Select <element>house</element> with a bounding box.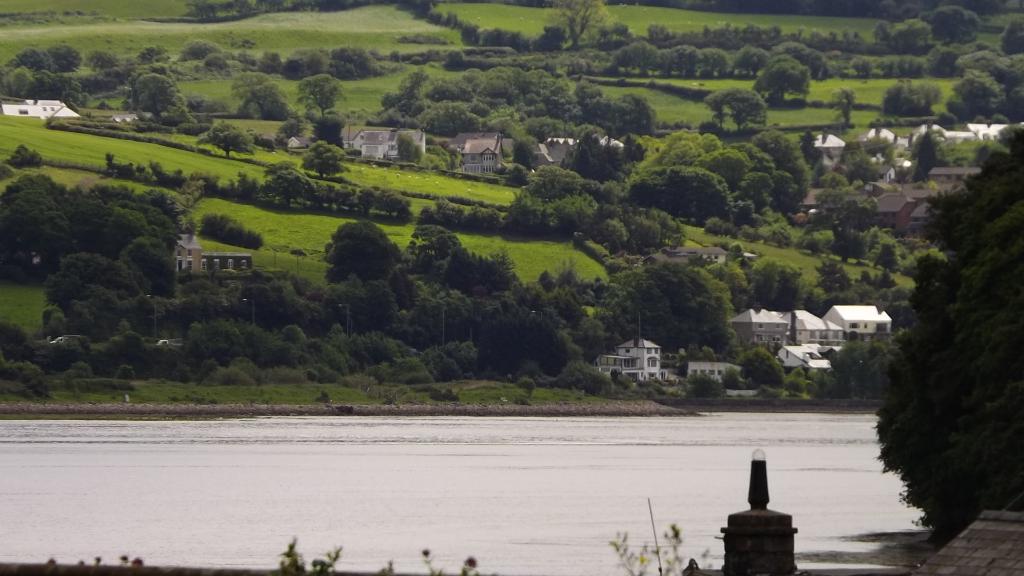
box=[178, 234, 253, 277].
